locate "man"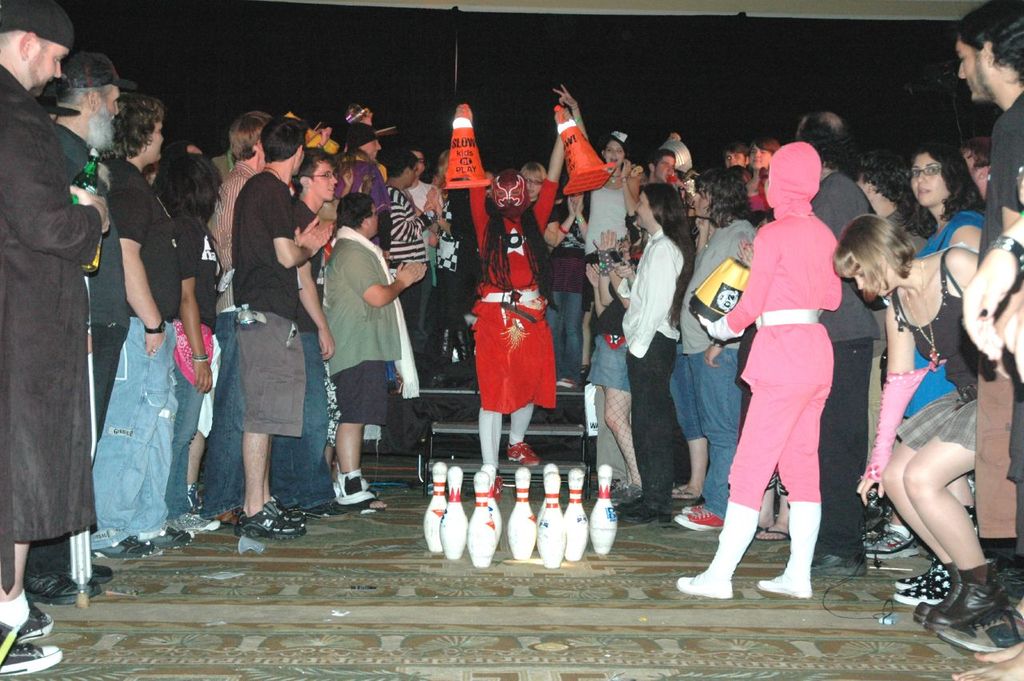
274 149 350 515
